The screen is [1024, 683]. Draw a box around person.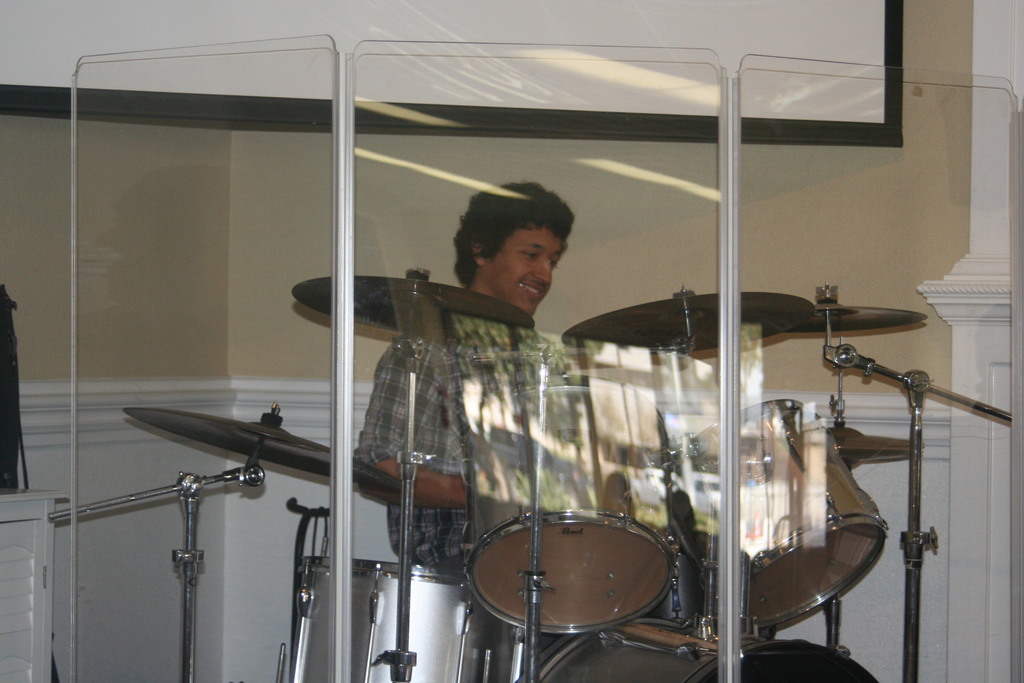
<region>347, 174, 614, 578</region>.
